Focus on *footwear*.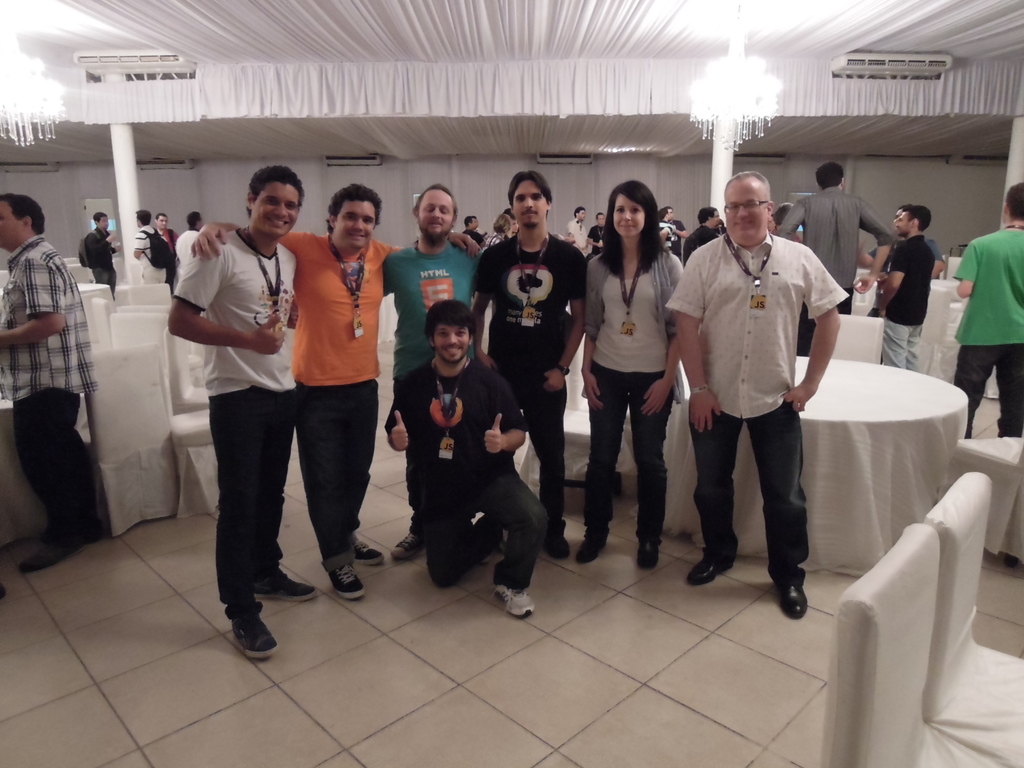
Focused at pyautogui.locateOnScreen(349, 535, 385, 570).
